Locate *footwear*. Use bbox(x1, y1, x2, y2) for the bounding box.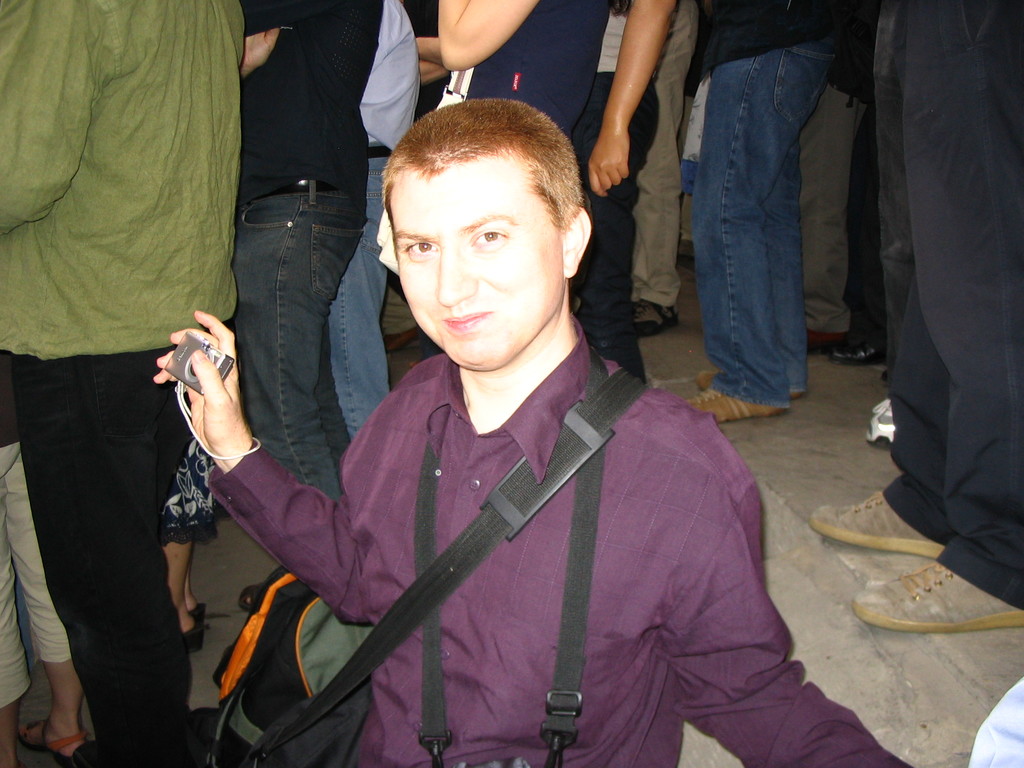
bbox(628, 298, 687, 332).
